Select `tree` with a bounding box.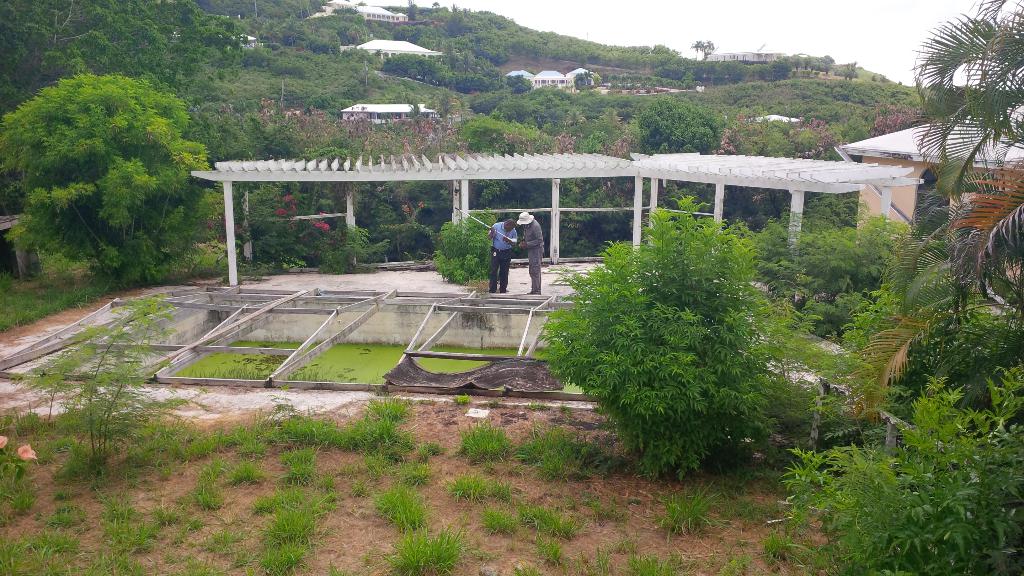
x1=904, y1=0, x2=1023, y2=312.
